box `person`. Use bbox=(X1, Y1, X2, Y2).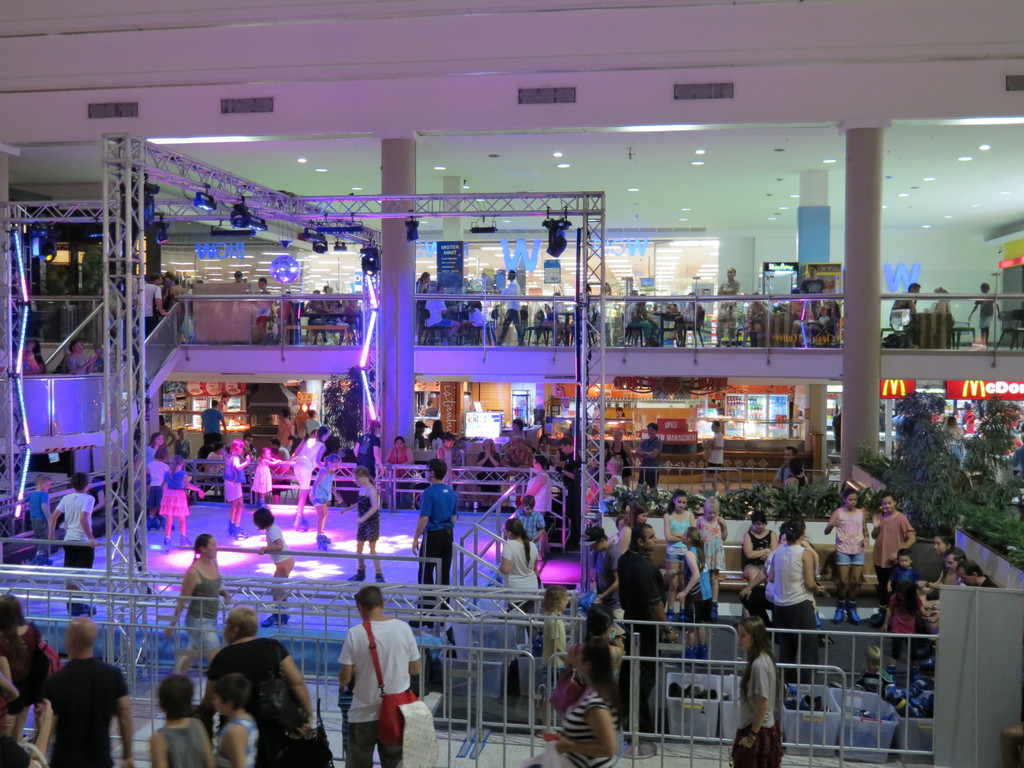
bbox=(45, 469, 97, 612).
